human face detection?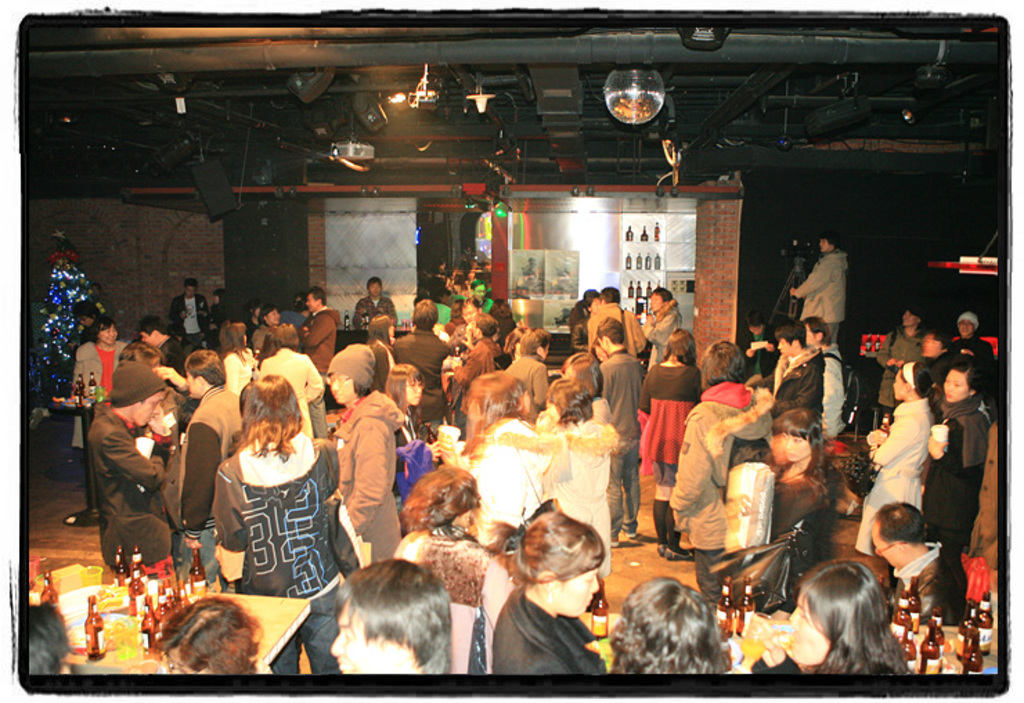
detection(787, 592, 830, 659)
